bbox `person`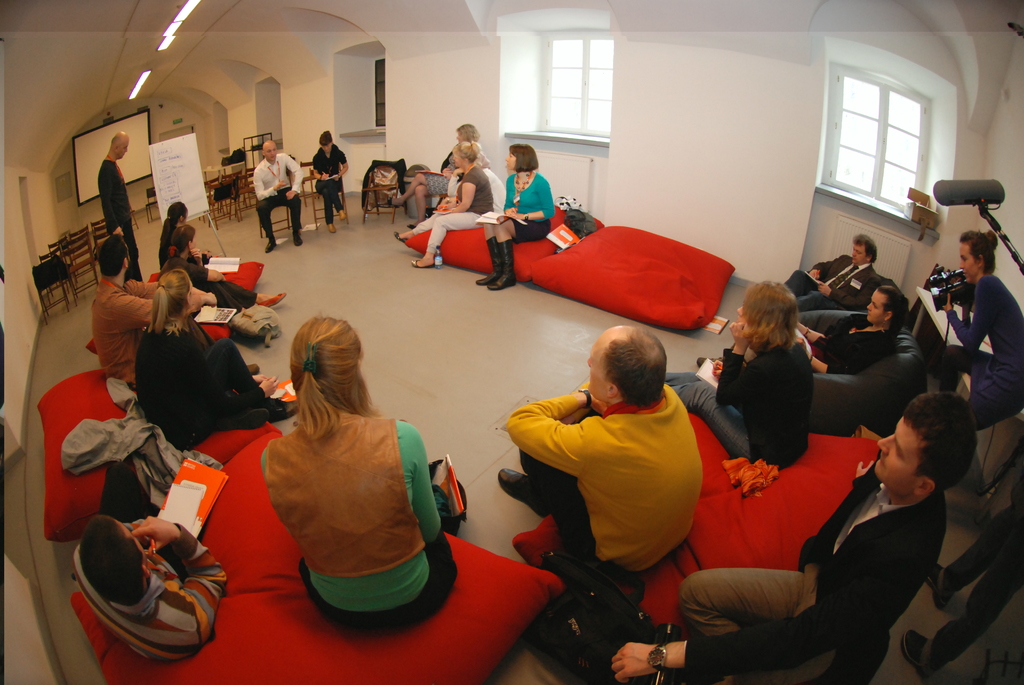
410,142,494,271
